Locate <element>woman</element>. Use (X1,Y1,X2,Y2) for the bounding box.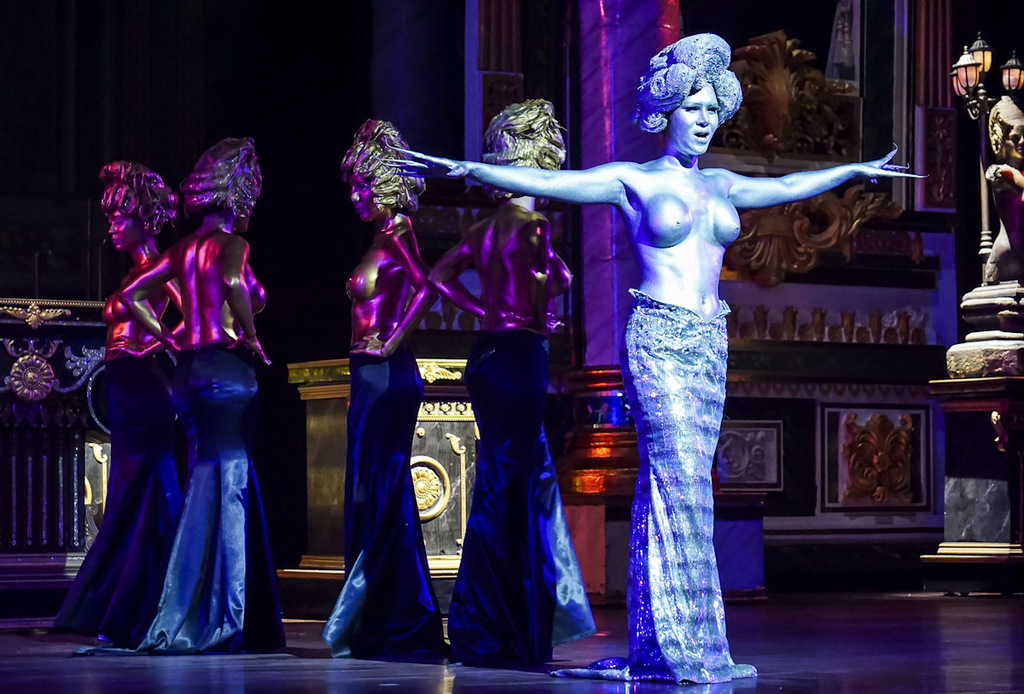
(121,132,293,656).
